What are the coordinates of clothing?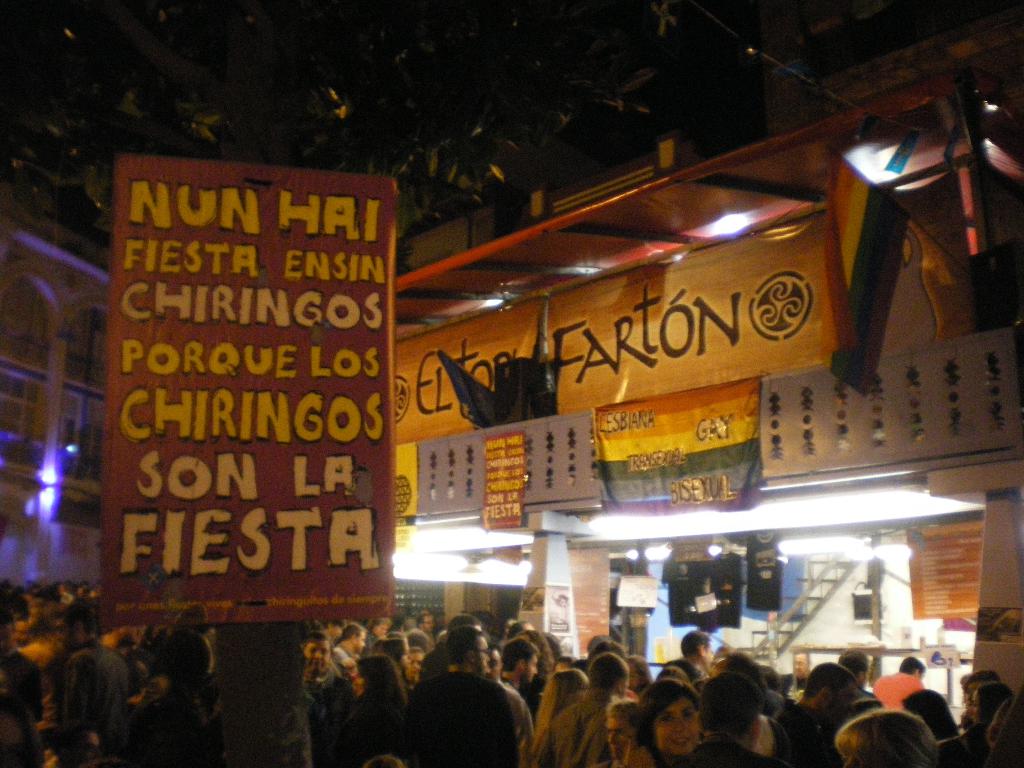
Rect(326, 645, 350, 669).
